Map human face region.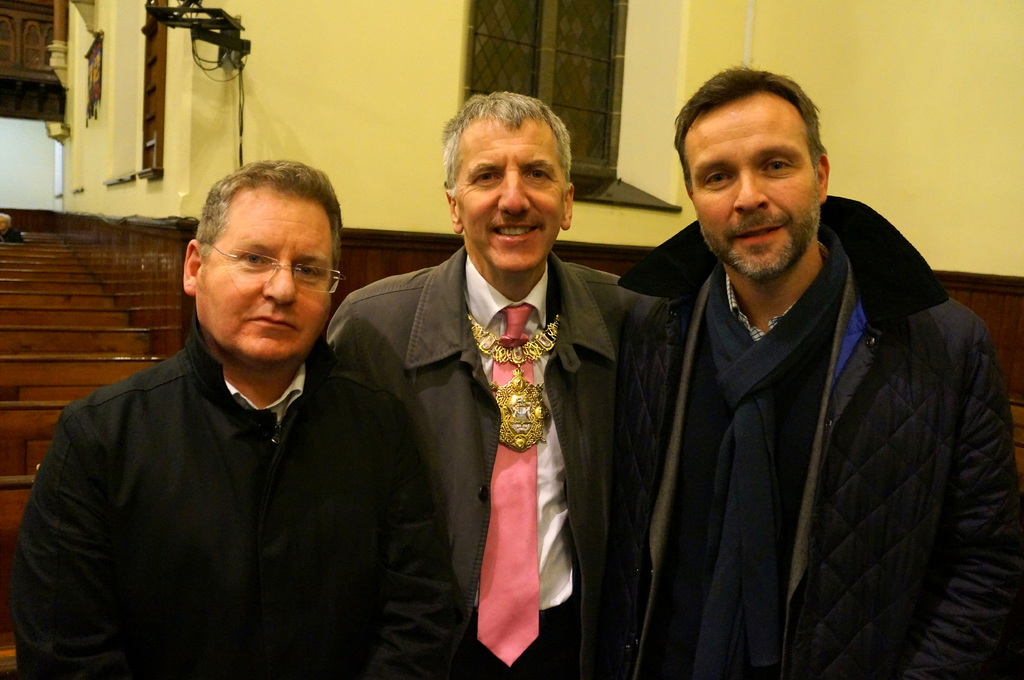
Mapped to select_region(455, 117, 564, 271).
